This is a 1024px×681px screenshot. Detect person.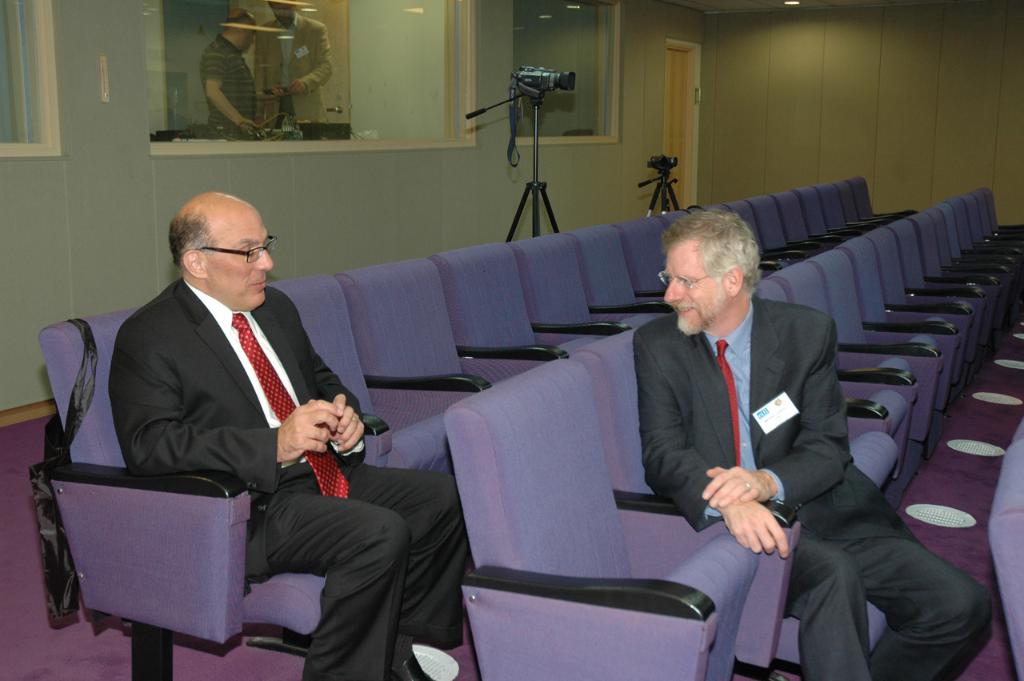
bbox=(104, 191, 473, 680).
